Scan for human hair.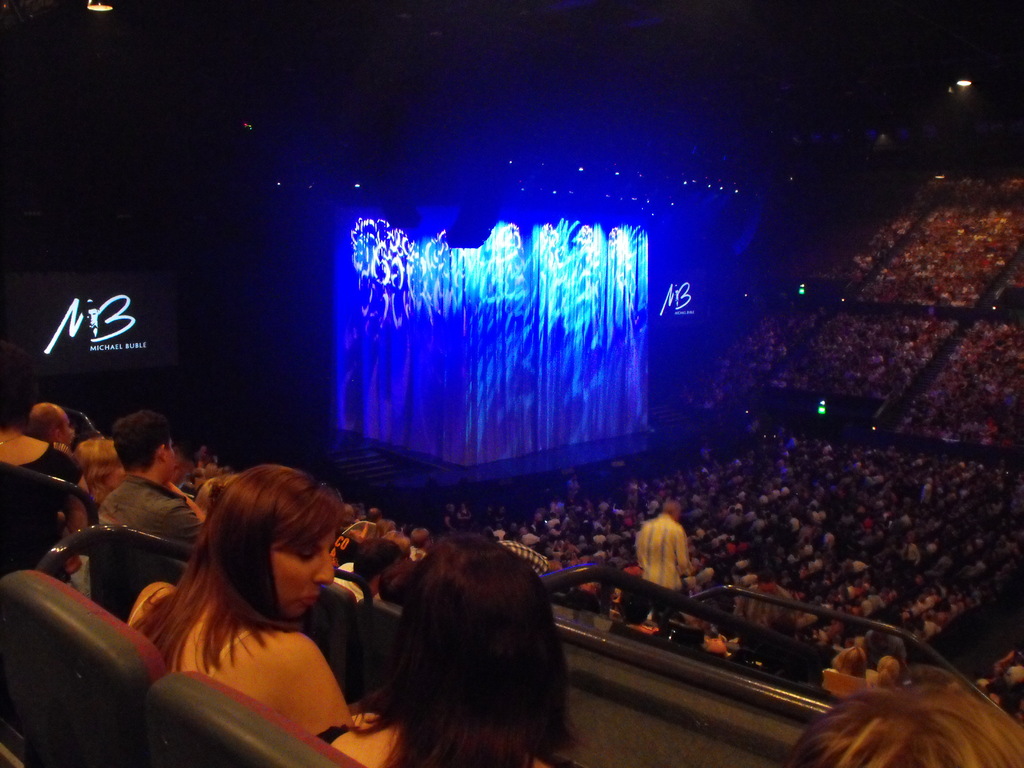
Scan result: BBox(74, 435, 123, 505).
